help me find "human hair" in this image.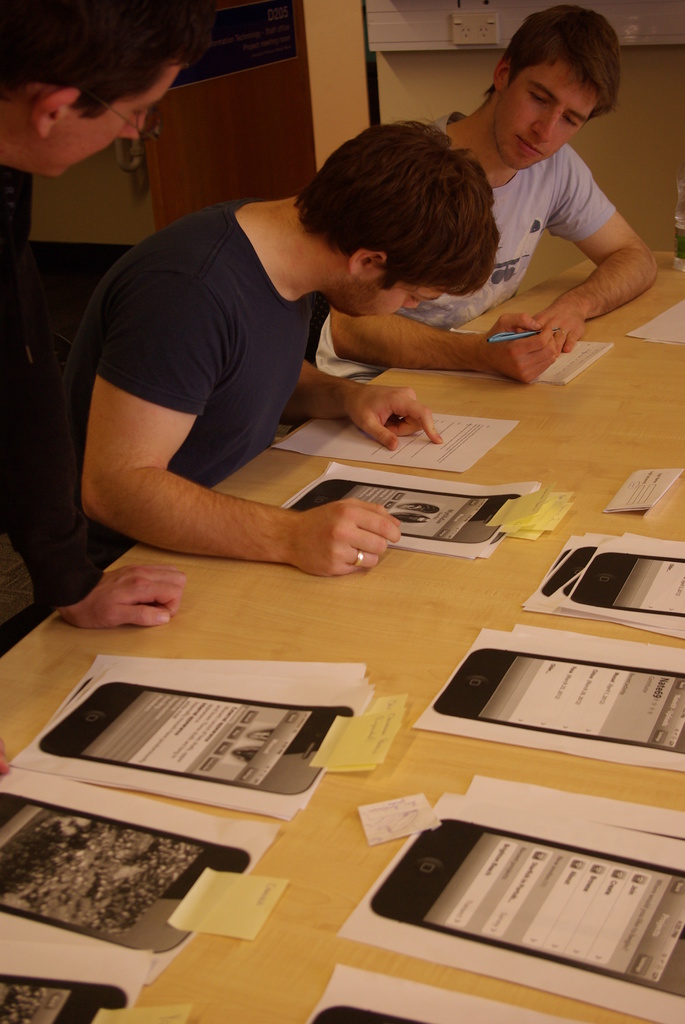
Found it: x1=297, y1=114, x2=505, y2=305.
